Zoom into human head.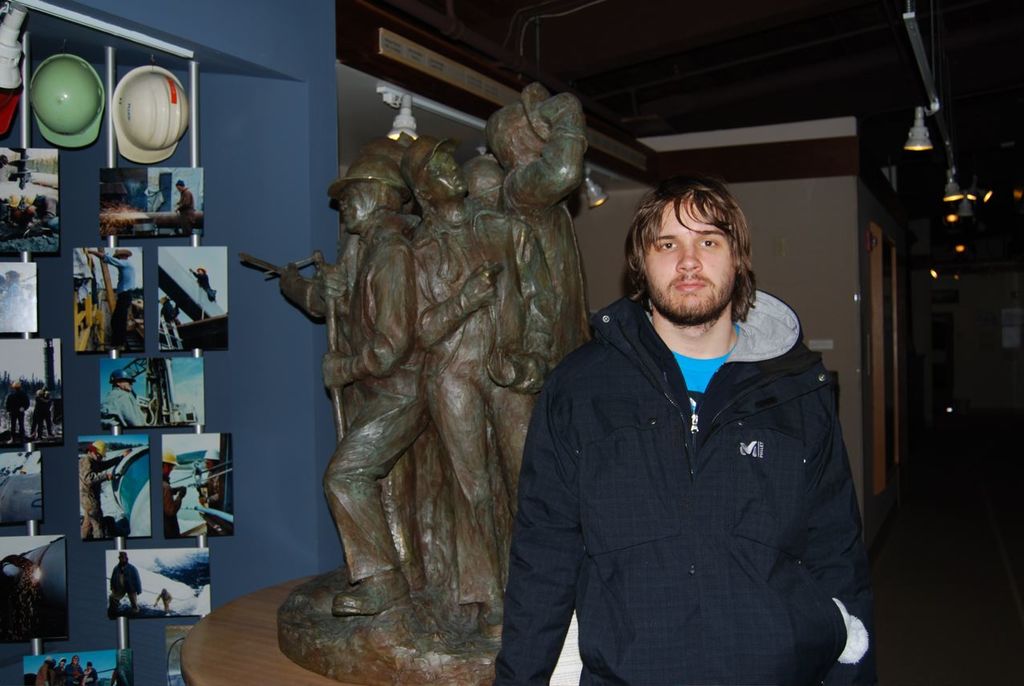
Zoom target: 85 438 106 465.
